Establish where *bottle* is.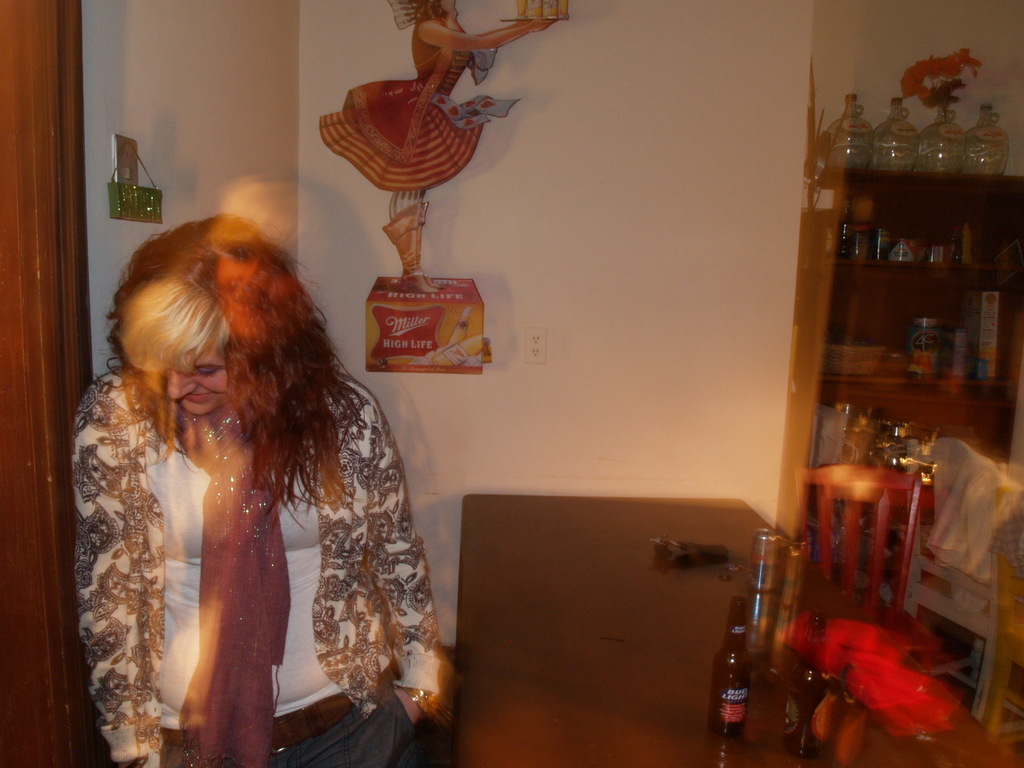
Established at [783, 614, 826, 762].
